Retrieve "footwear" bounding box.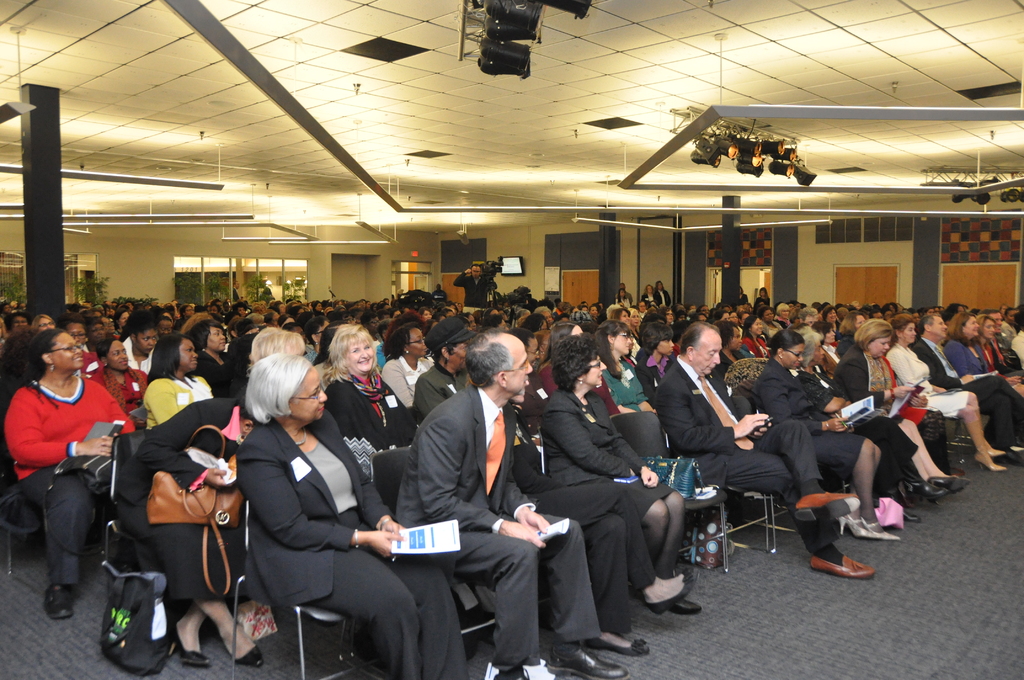
Bounding box: left=833, top=509, right=872, bottom=535.
